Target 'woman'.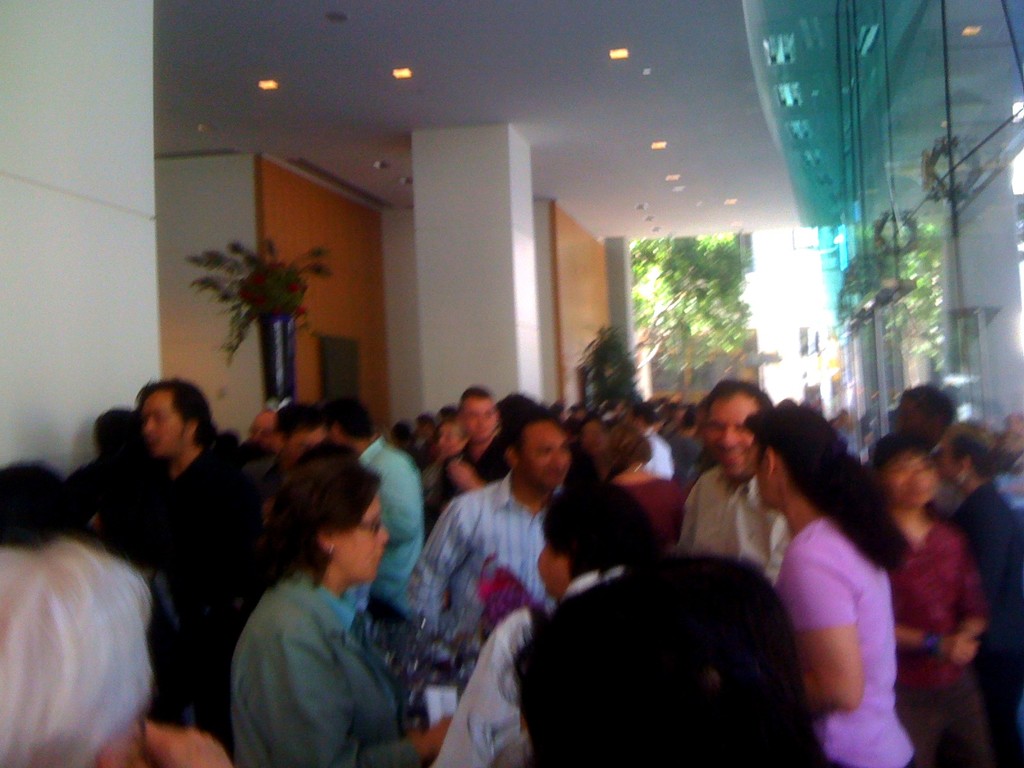
Target region: (x1=884, y1=442, x2=1001, y2=767).
